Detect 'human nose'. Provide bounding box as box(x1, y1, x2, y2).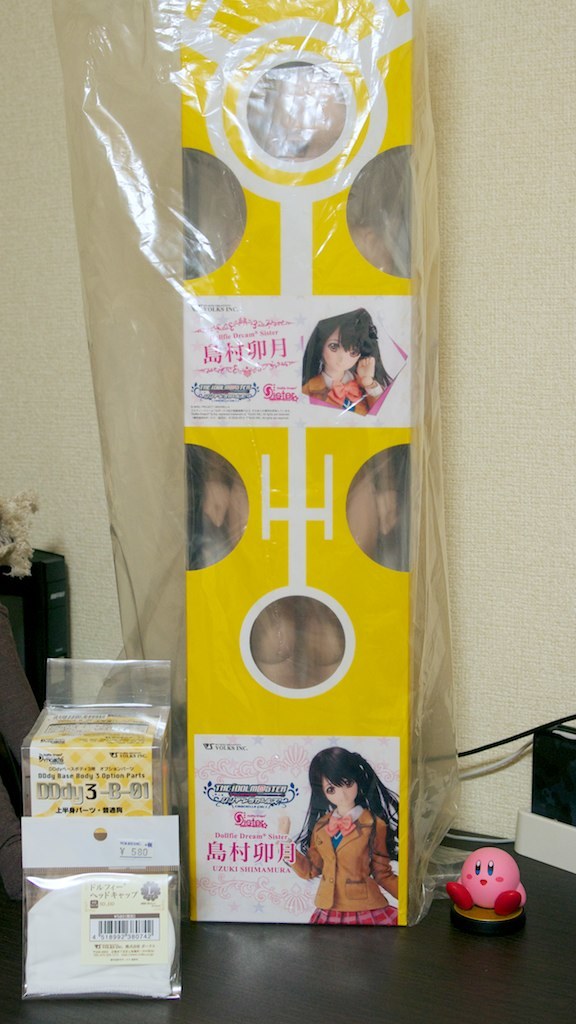
box(340, 353, 348, 361).
